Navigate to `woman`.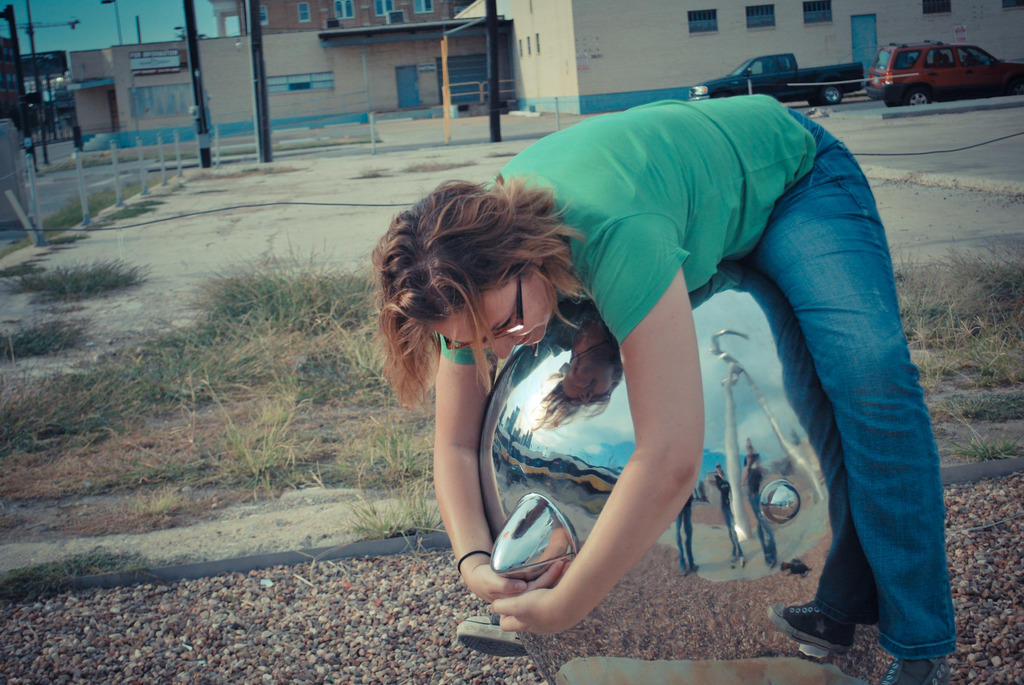
Navigation target: bbox=[342, 65, 930, 662].
